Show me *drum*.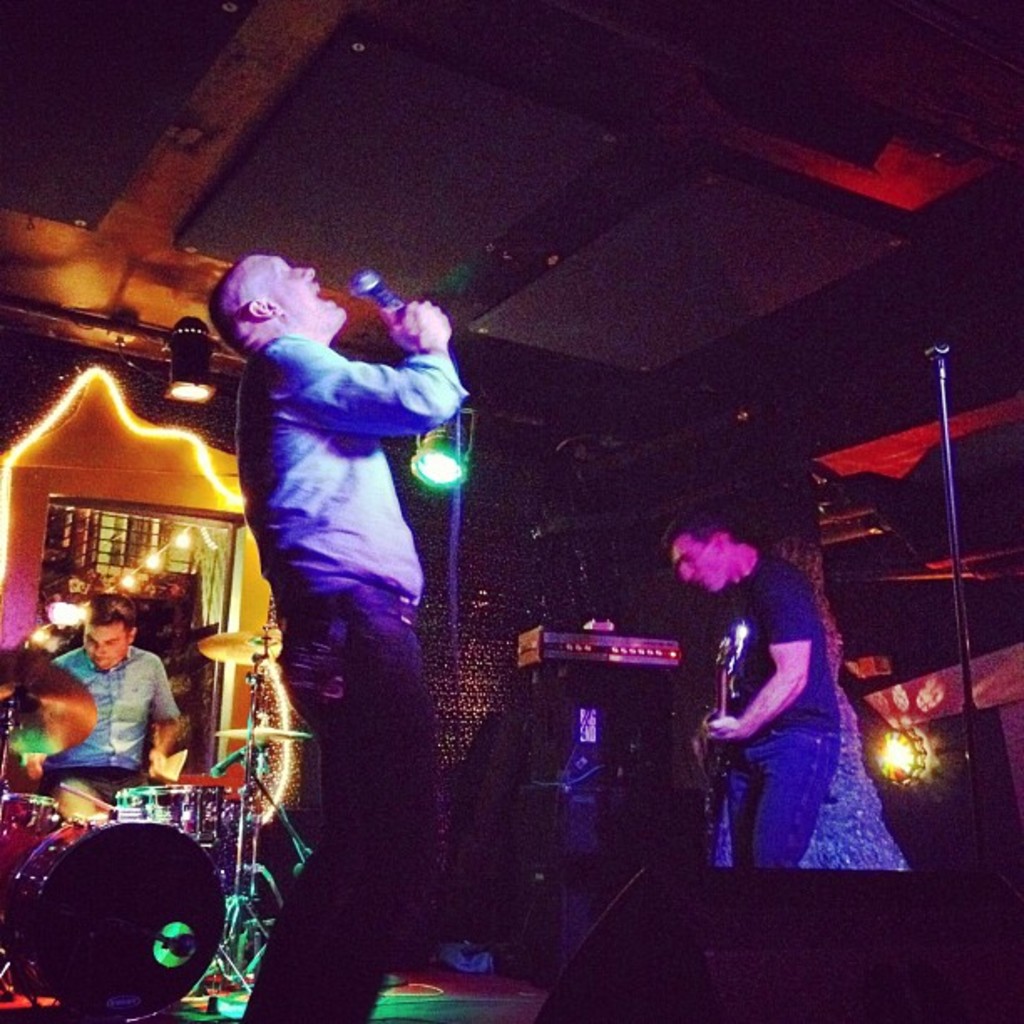
*drum* is here: 112,783,202,832.
